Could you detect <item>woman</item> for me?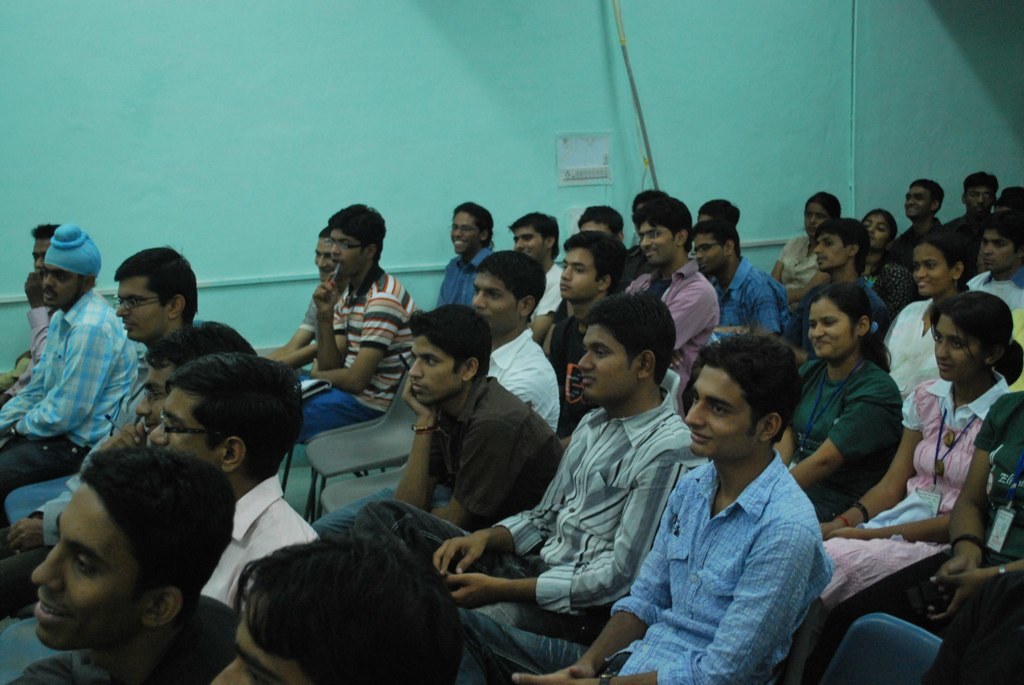
Detection result: {"left": 818, "top": 289, "right": 1023, "bottom": 617}.
